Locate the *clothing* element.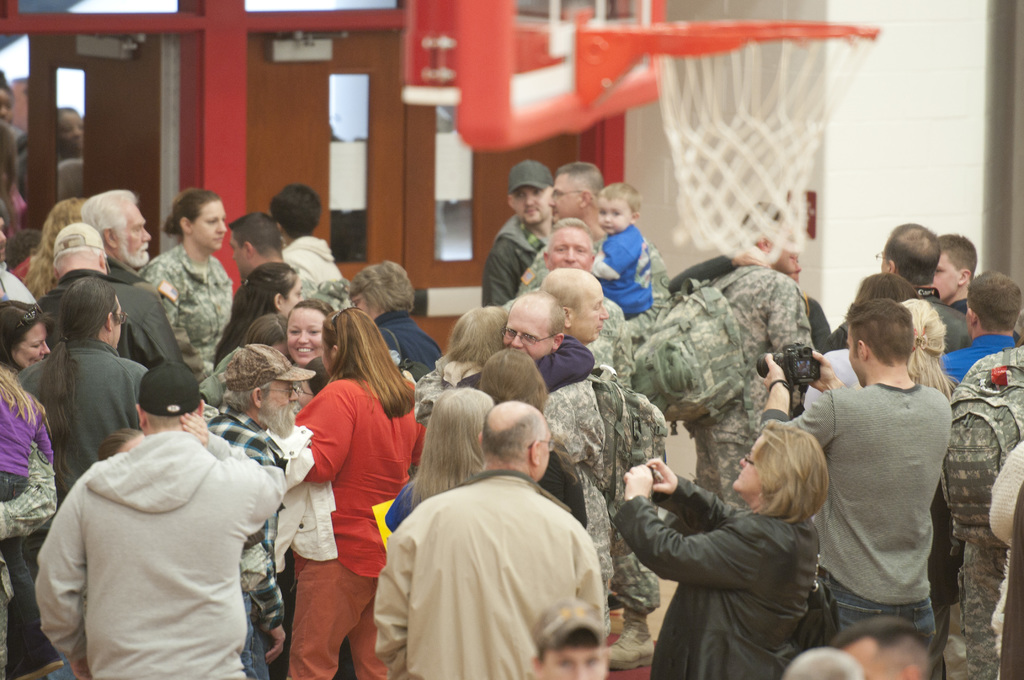
Element bbox: 673,270,812,506.
